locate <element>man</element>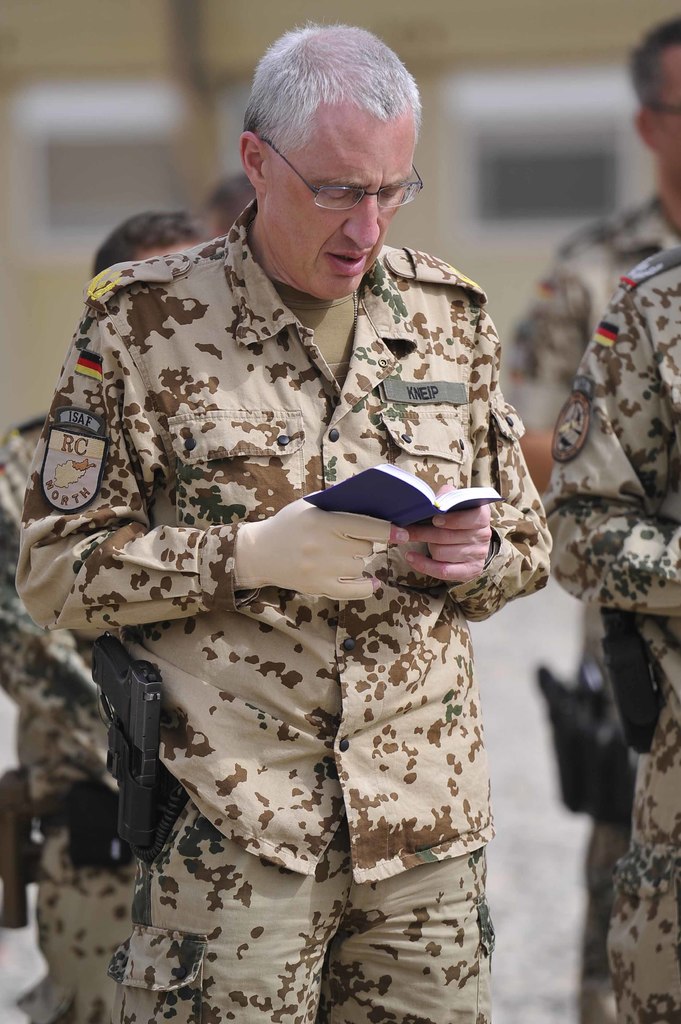
10,32,554,1020
